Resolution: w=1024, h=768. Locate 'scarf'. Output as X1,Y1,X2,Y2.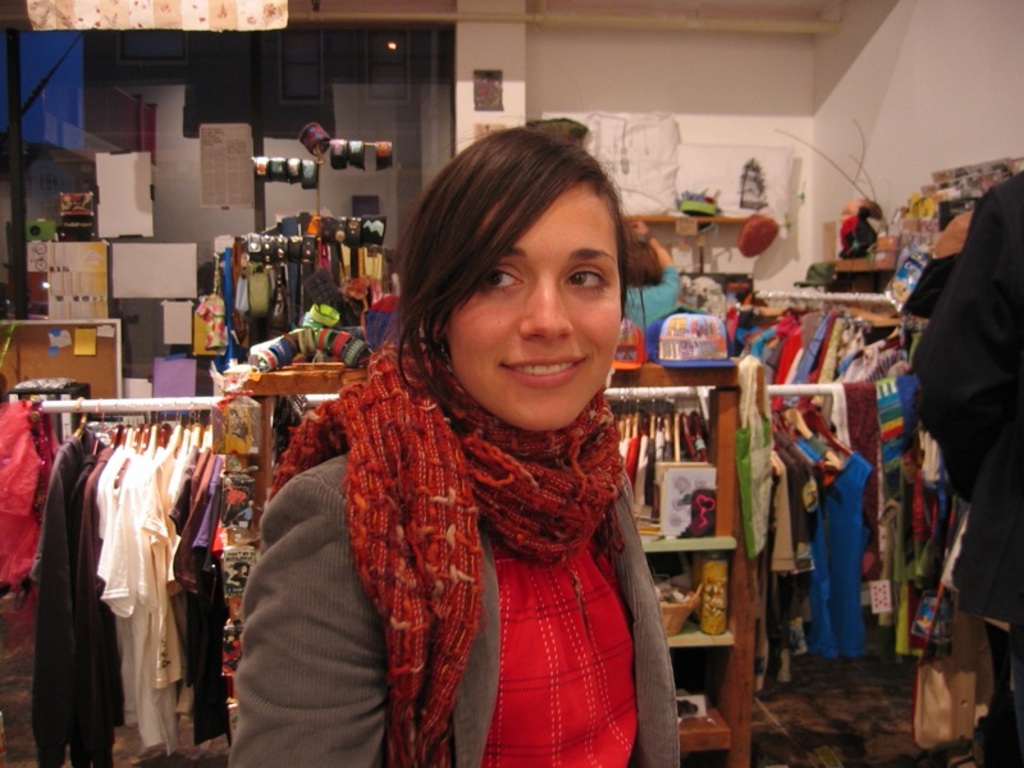
271,339,632,767.
